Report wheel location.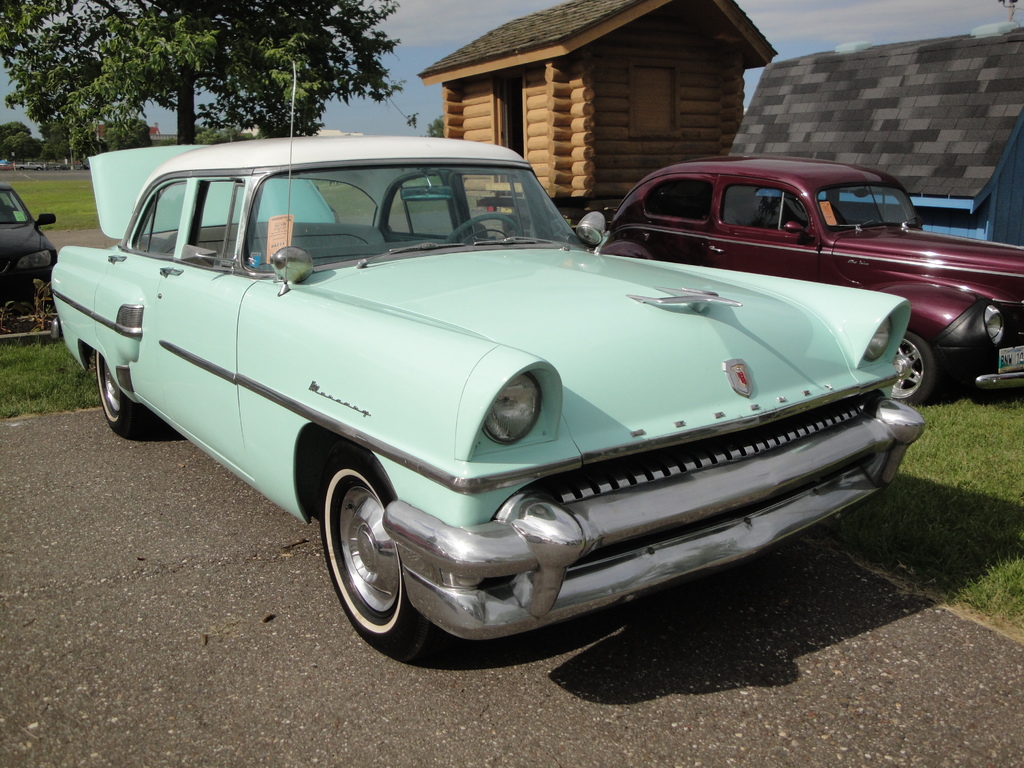
Report: <bbox>886, 331, 936, 404</bbox>.
